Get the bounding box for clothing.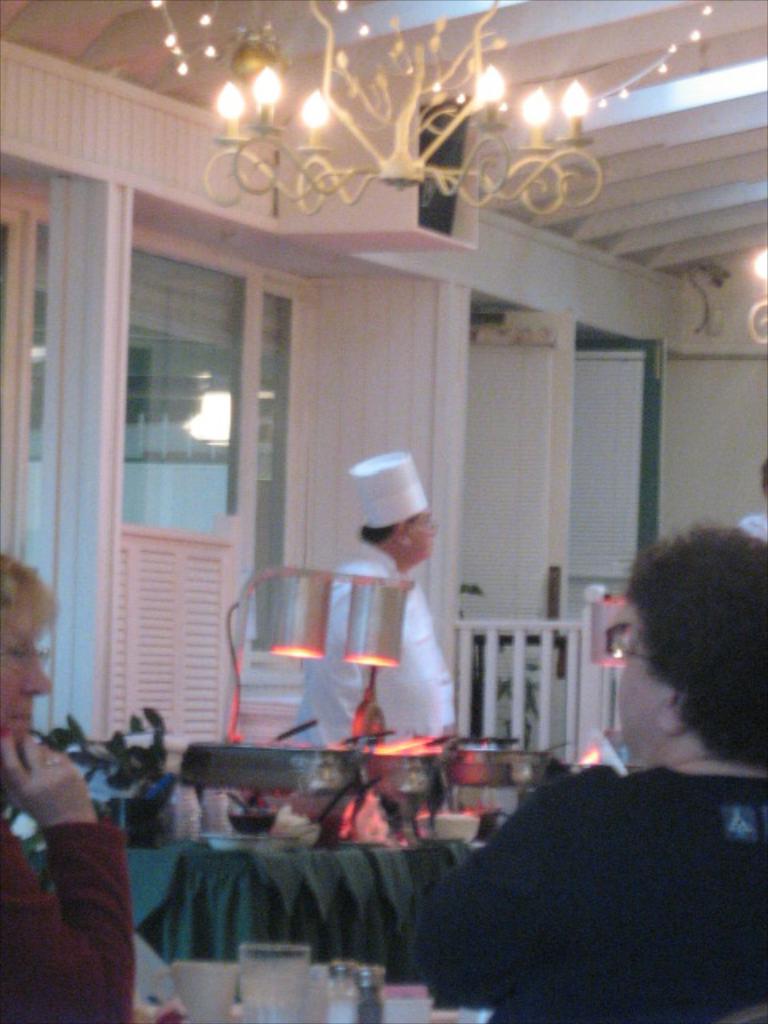
[0,827,138,1022].
